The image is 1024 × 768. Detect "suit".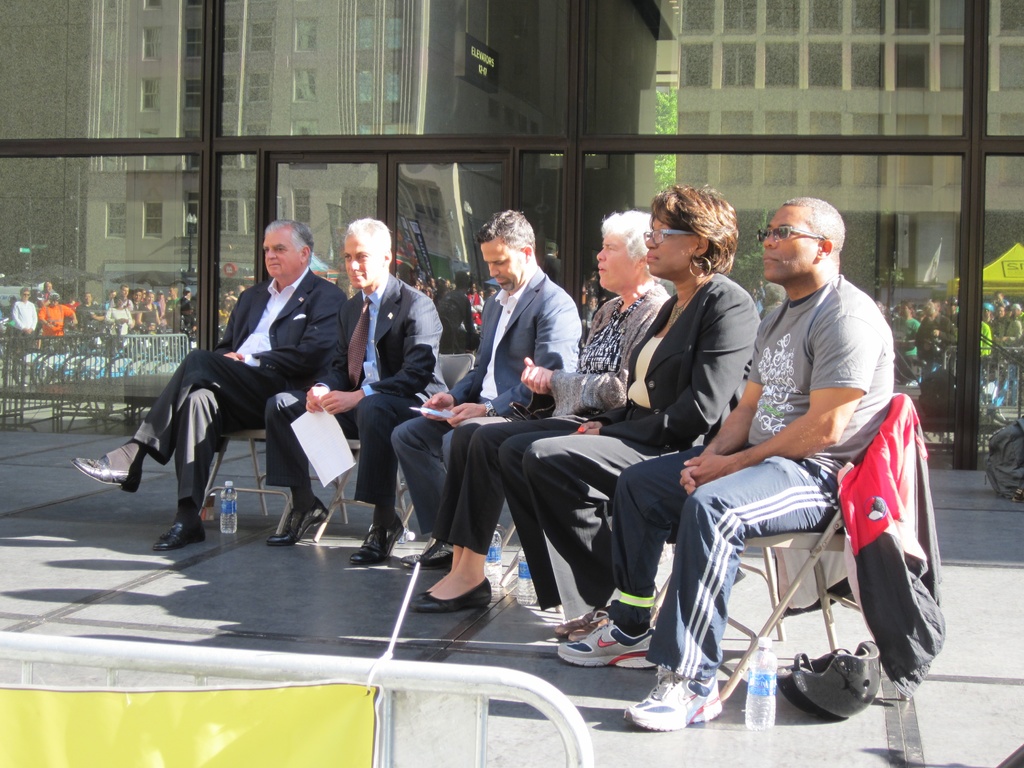
Detection: {"x1": 113, "y1": 273, "x2": 337, "y2": 522}.
